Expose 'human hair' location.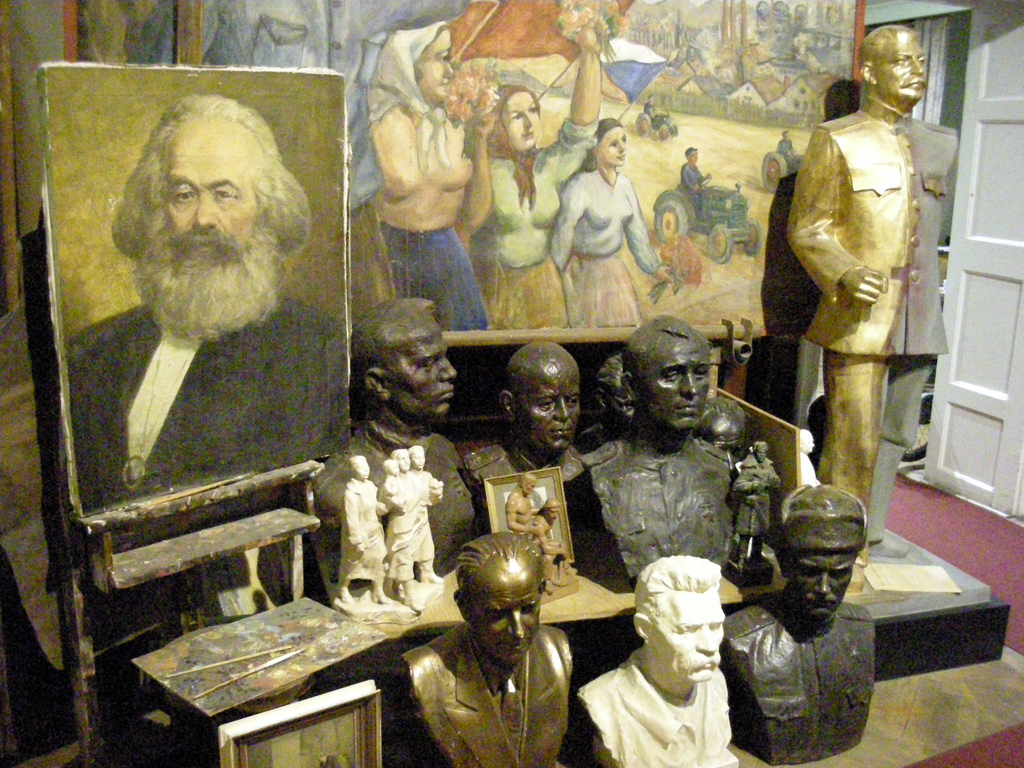
Exposed at [left=451, top=534, right=536, bottom=594].
